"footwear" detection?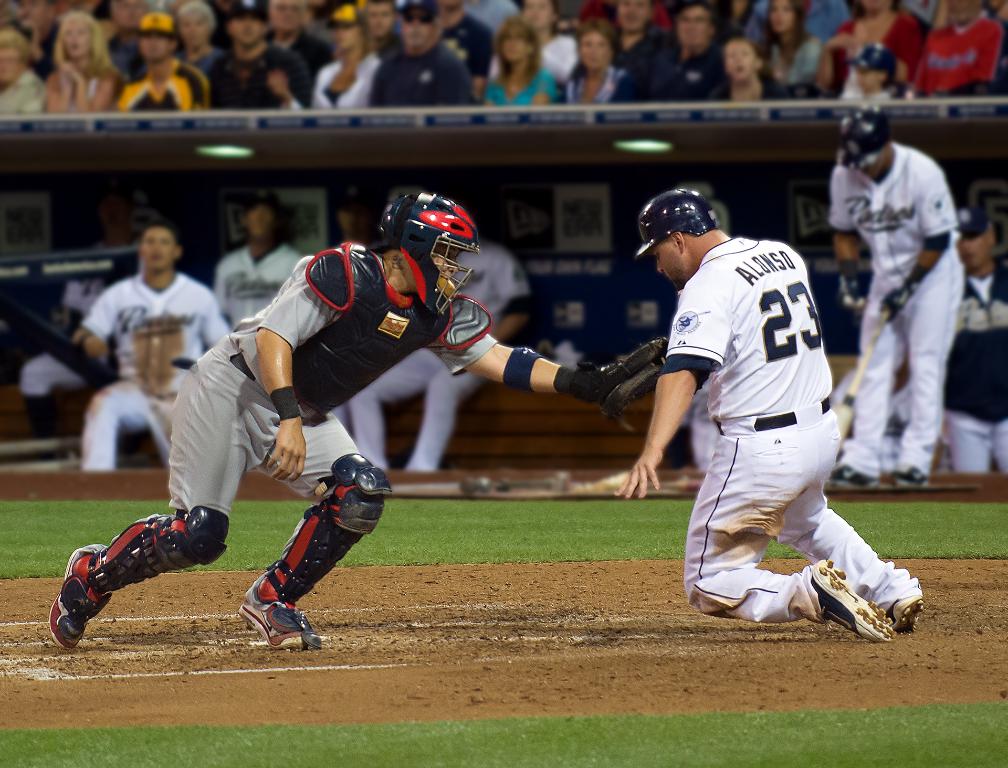
box(238, 577, 320, 655)
